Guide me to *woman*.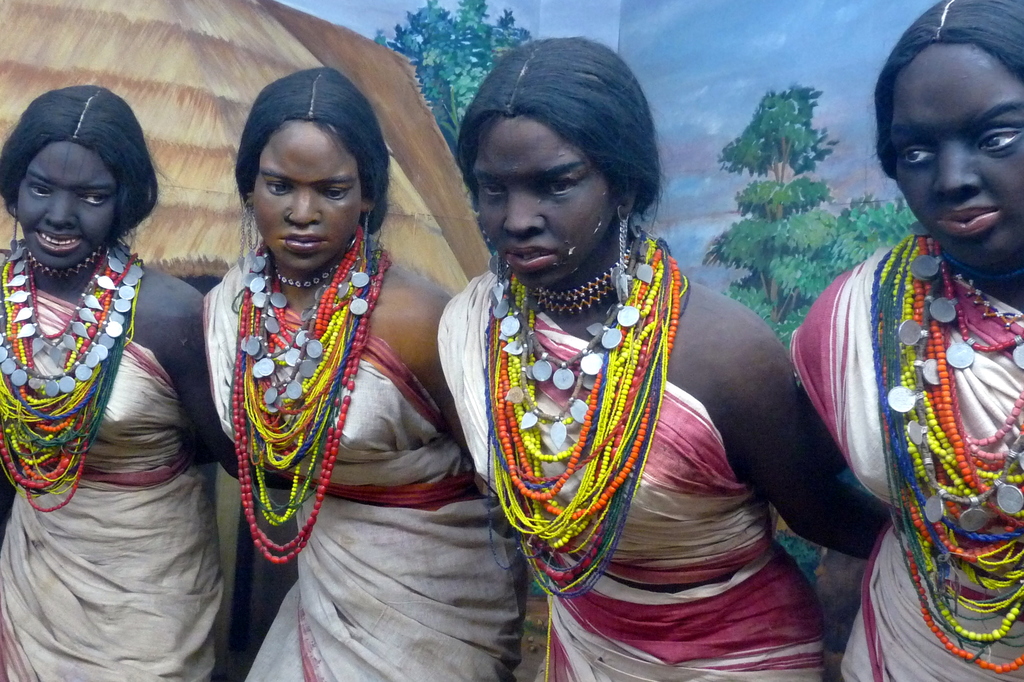
Guidance: [x1=434, y1=31, x2=895, y2=681].
